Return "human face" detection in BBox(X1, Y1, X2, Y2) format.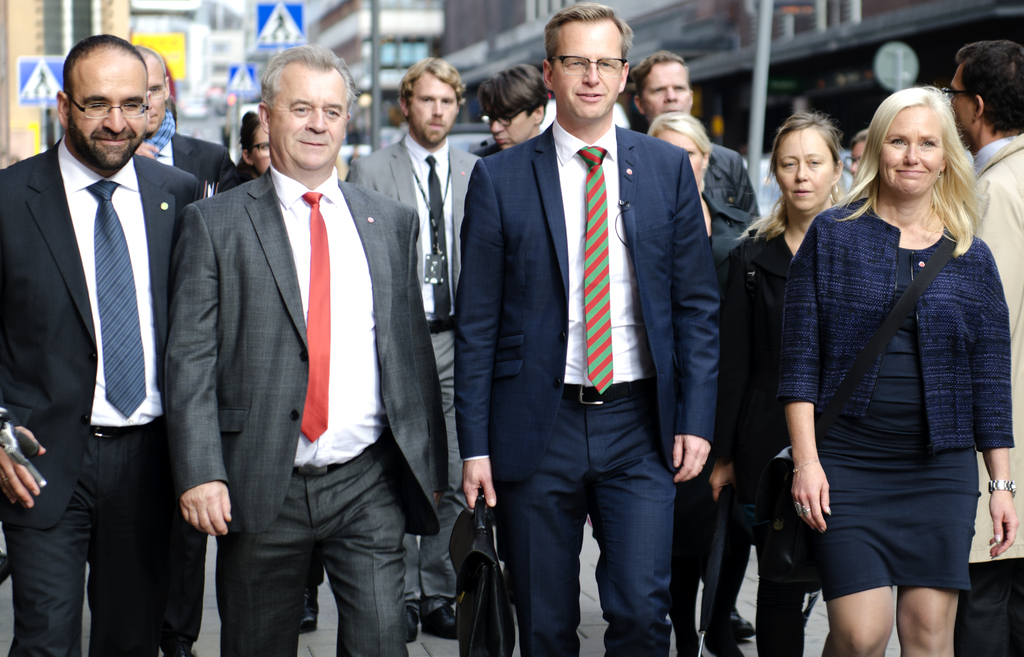
BBox(776, 125, 838, 212).
